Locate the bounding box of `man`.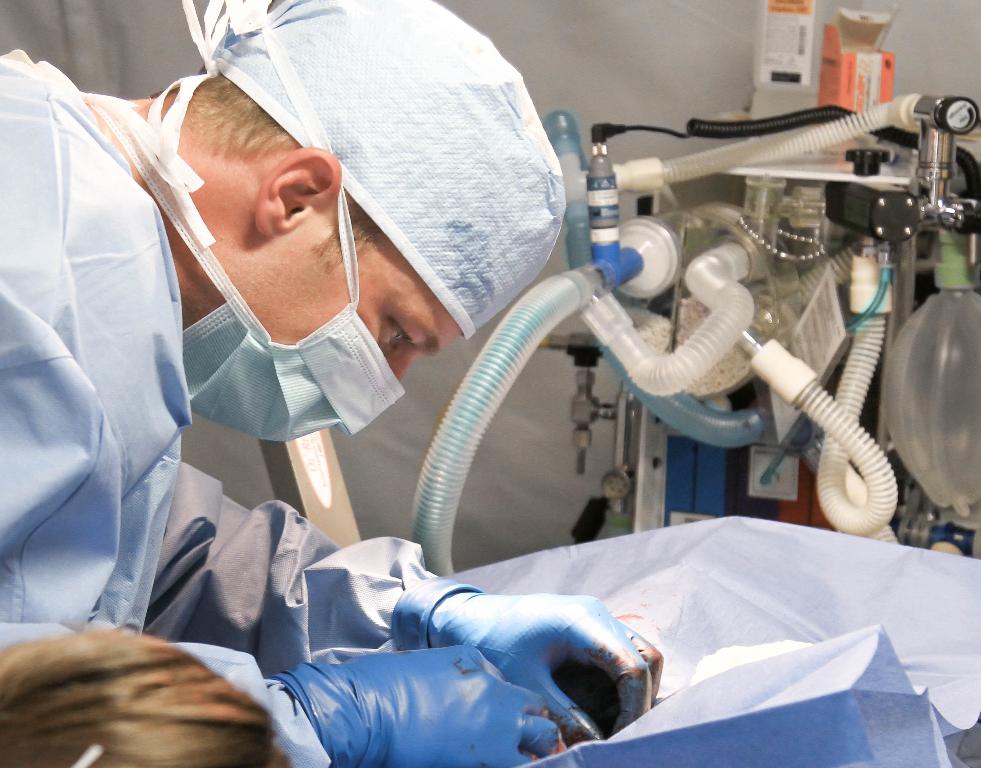
Bounding box: x1=0, y1=1, x2=662, y2=767.
